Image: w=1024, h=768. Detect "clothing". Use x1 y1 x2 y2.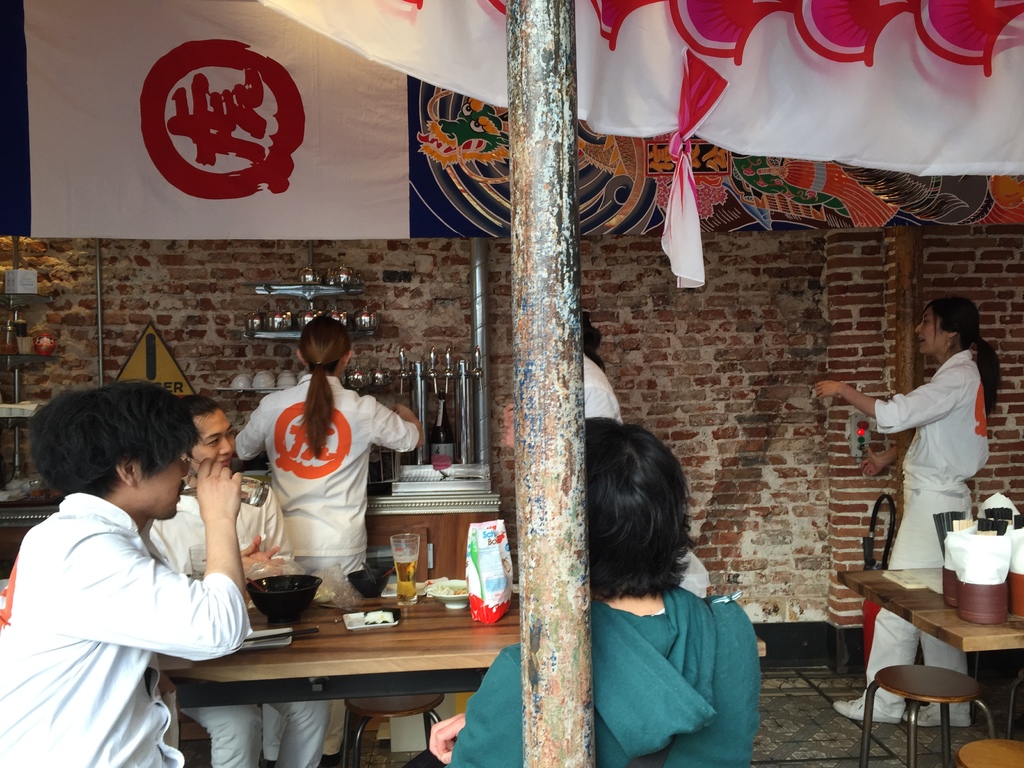
439 616 750 767.
